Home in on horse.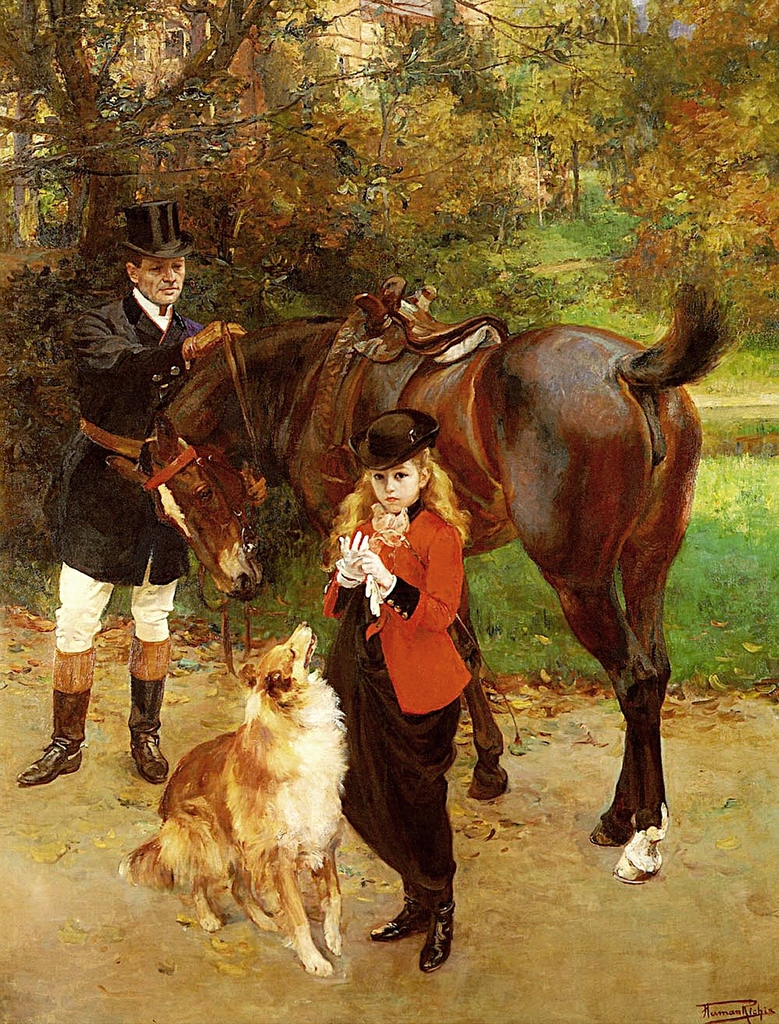
Homed in at (left=102, top=281, right=739, bottom=884).
